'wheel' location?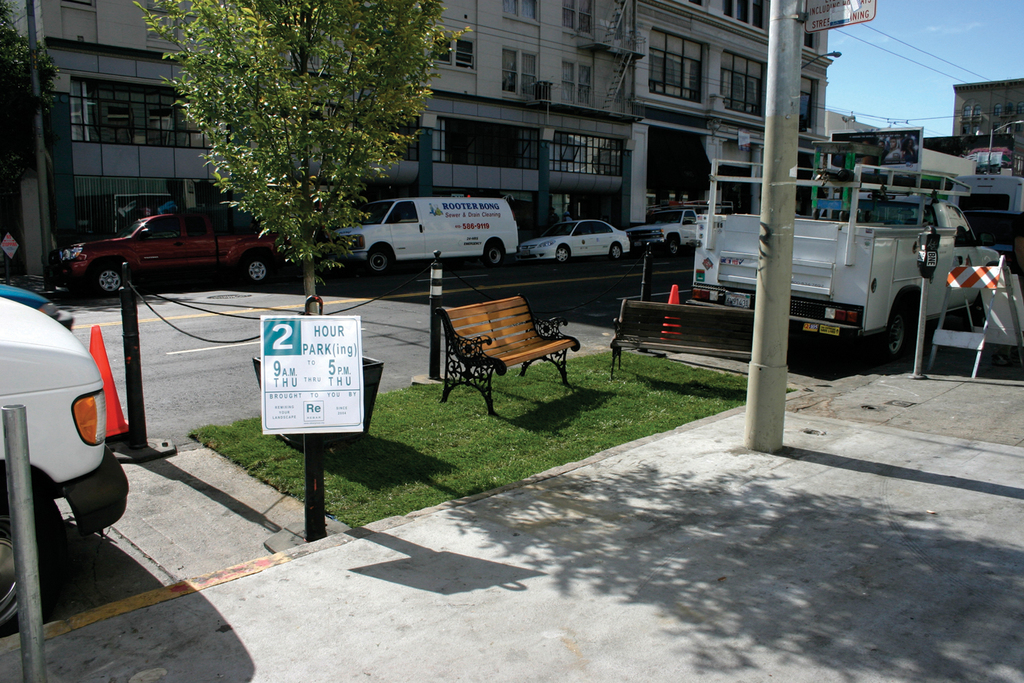
<box>94,258,129,303</box>
